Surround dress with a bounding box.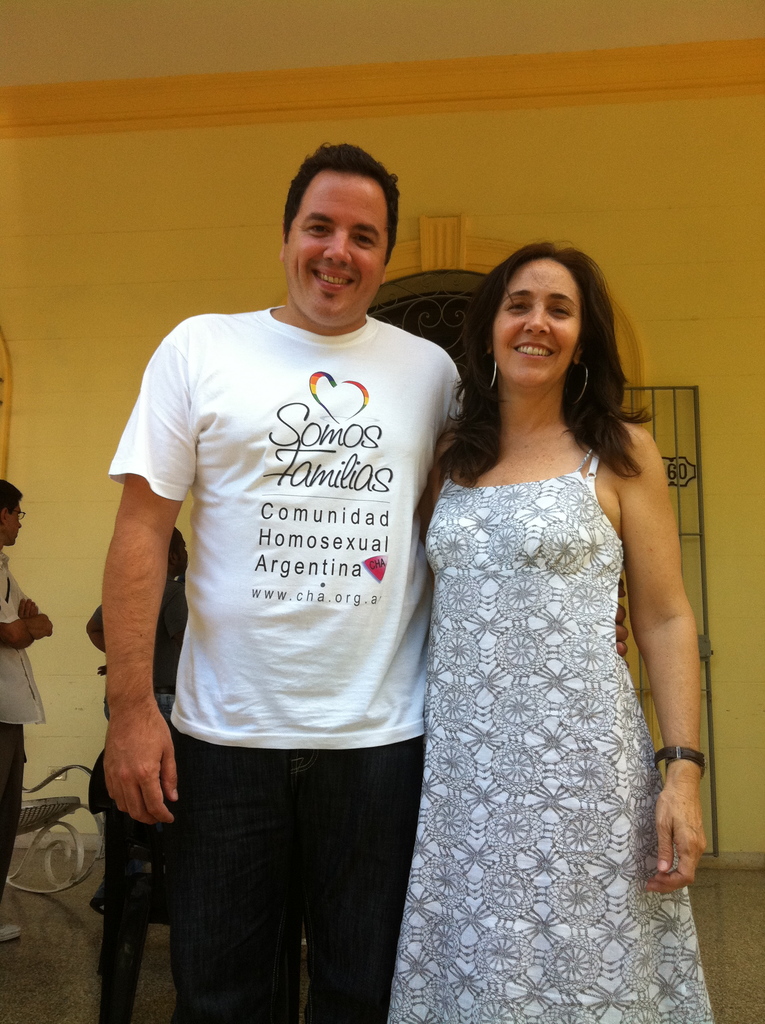
l=380, t=449, r=713, b=1023.
